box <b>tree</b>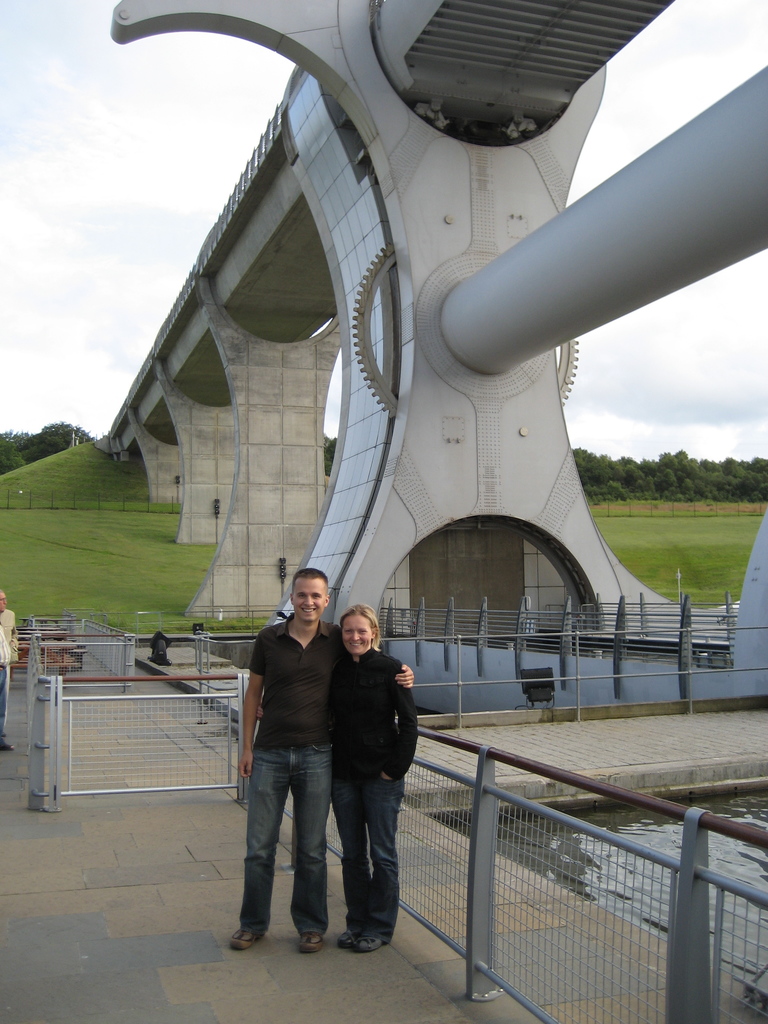
{"left": 21, "top": 406, "right": 91, "bottom": 457}
